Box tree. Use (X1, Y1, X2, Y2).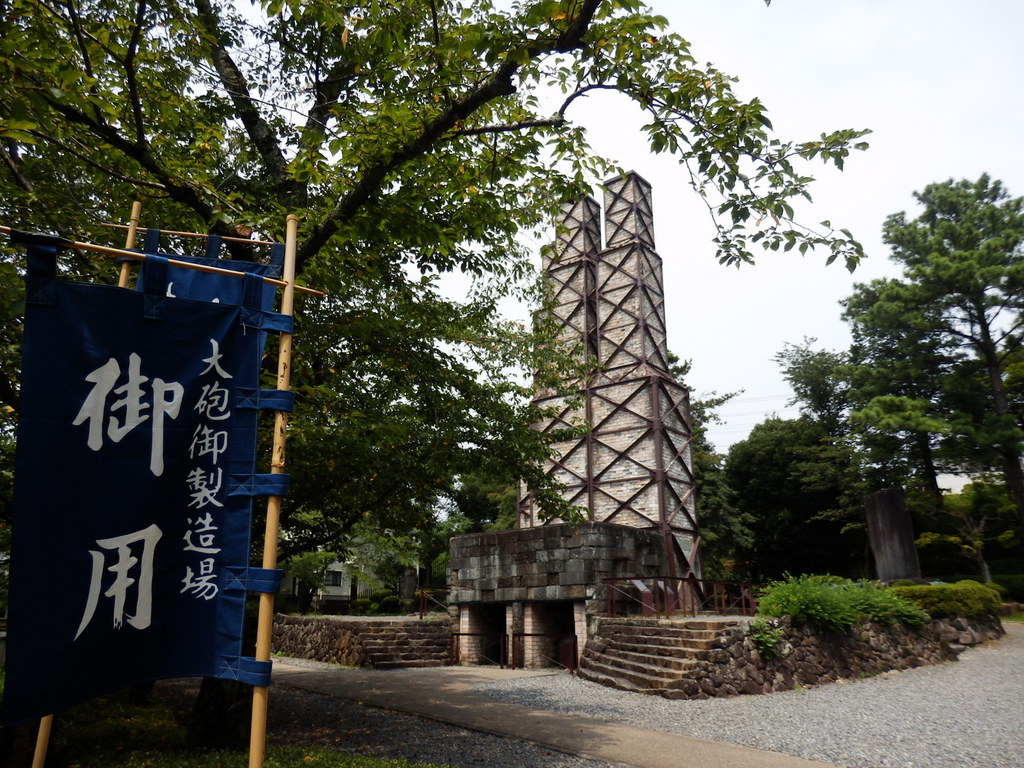
(793, 332, 941, 571).
